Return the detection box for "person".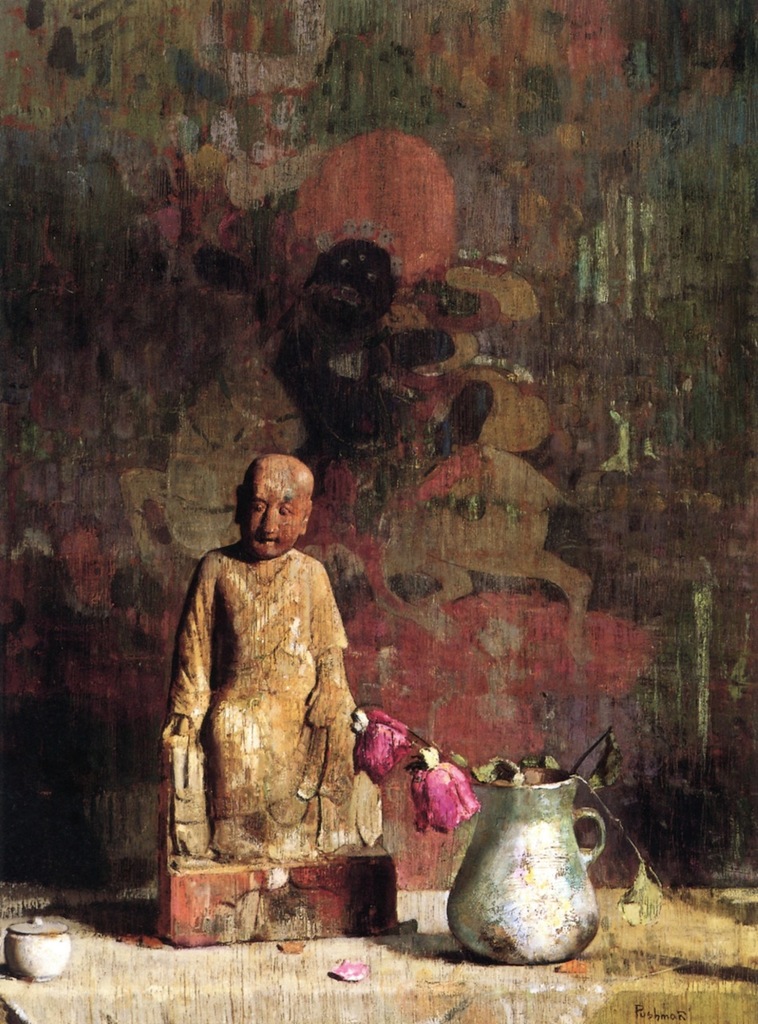
157/446/368/867.
